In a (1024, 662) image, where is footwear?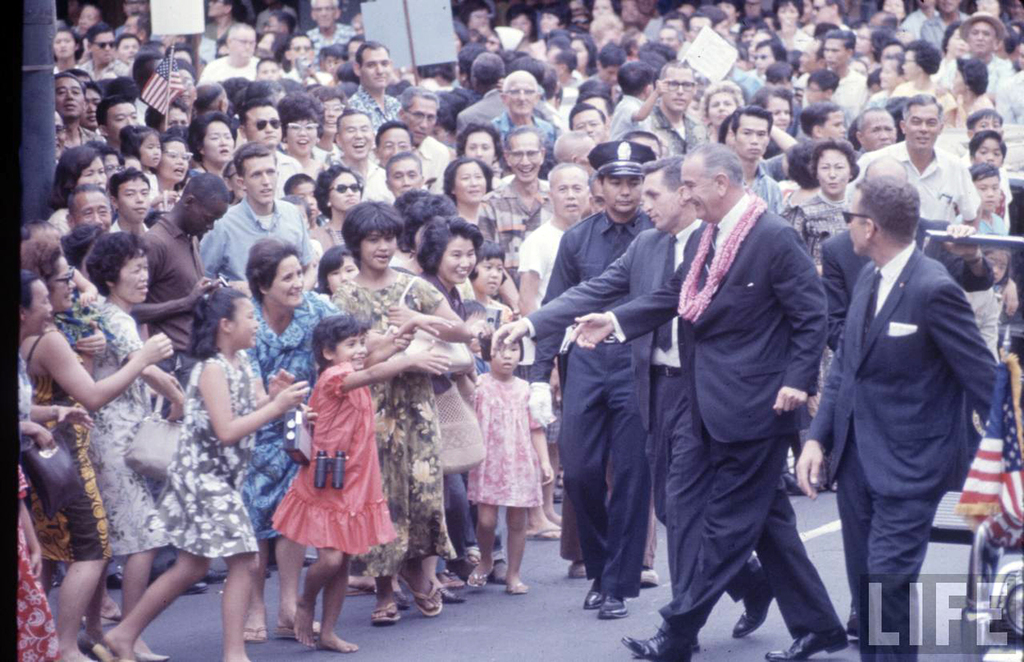
244 624 271 644.
